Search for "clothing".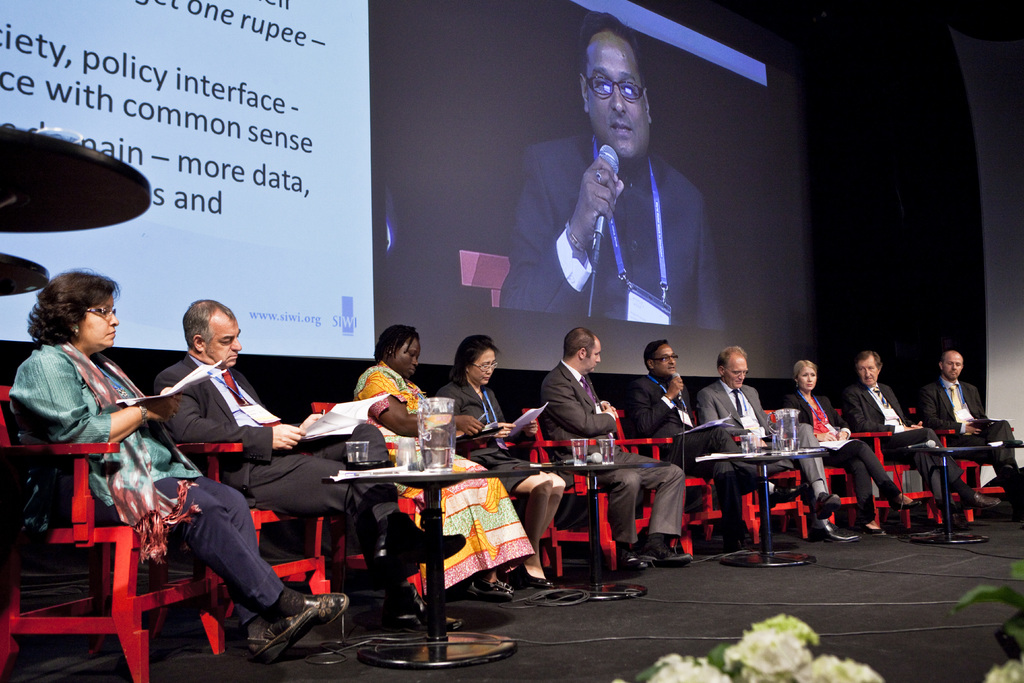
Found at x1=435 y1=378 x2=531 y2=491.
